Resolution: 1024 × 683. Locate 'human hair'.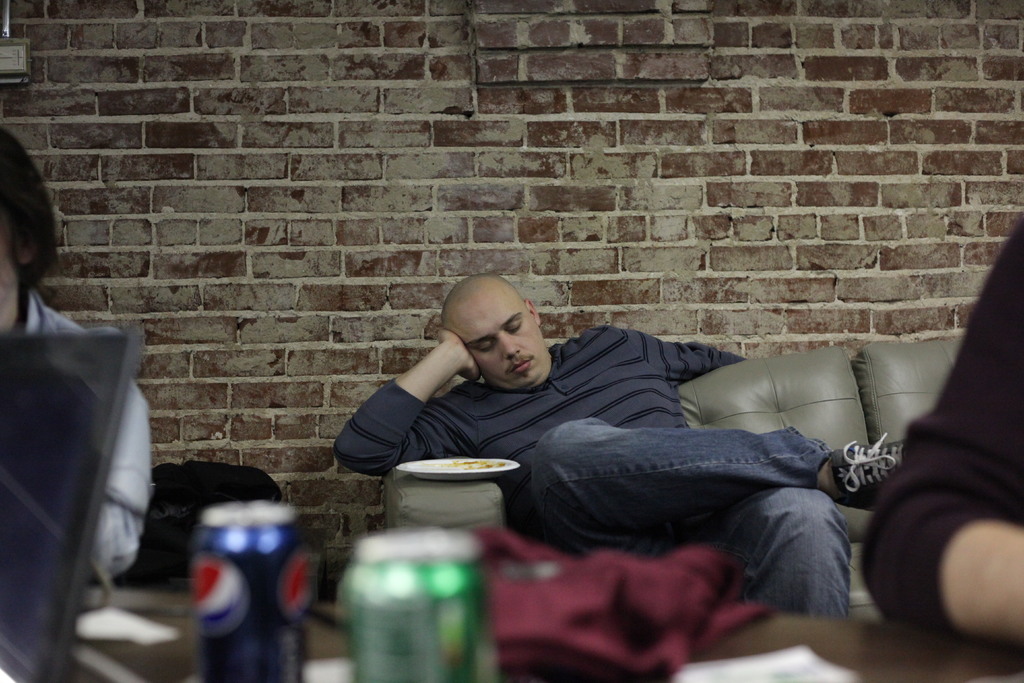
region(0, 142, 54, 301).
